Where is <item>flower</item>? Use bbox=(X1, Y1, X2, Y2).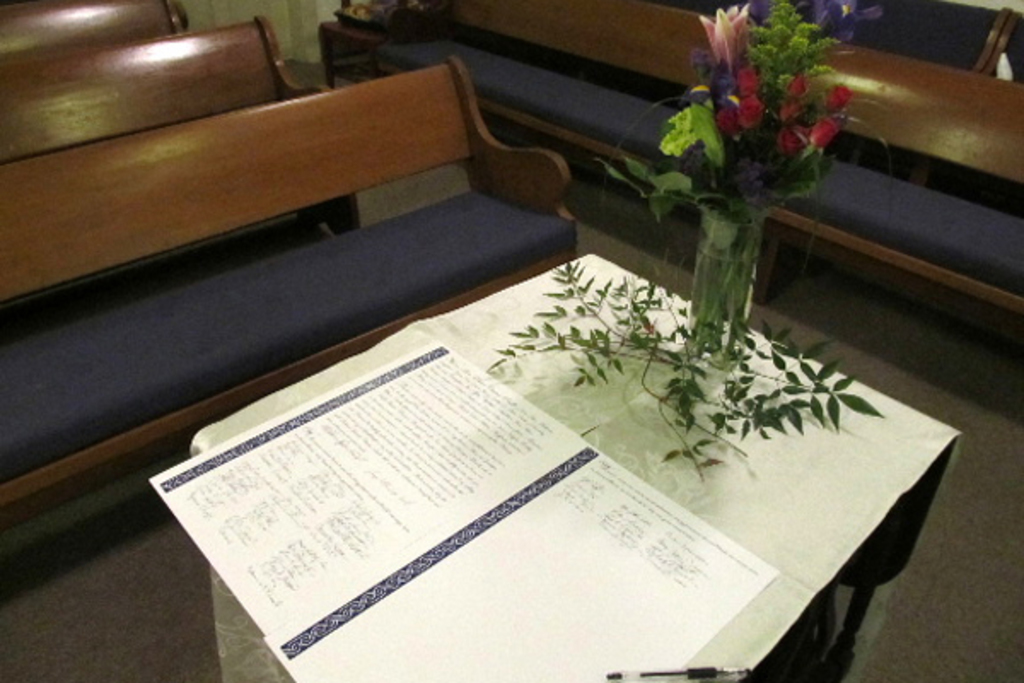
bbox=(700, 5, 749, 72).
